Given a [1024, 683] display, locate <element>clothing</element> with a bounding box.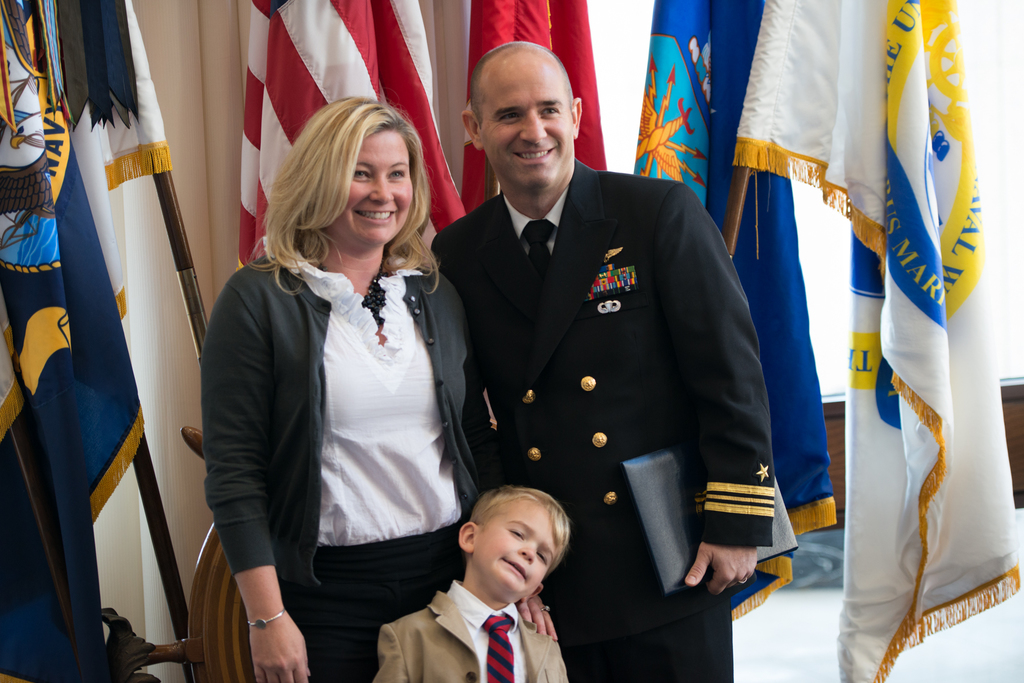
Located: l=442, t=129, r=786, b=636.
